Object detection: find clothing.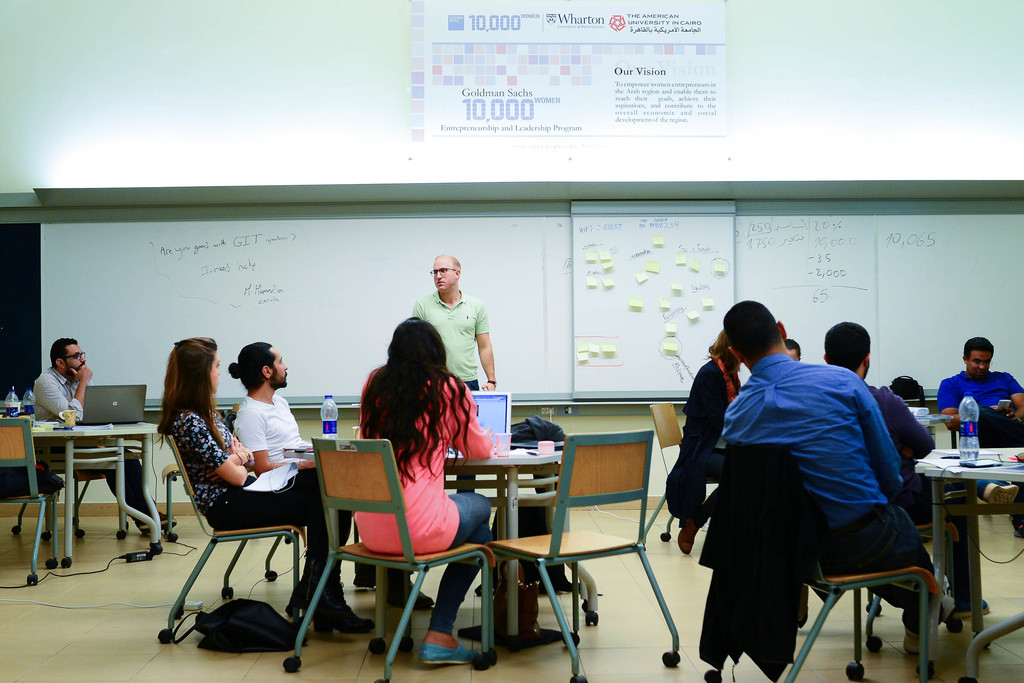
698, 318, 936, 671.
